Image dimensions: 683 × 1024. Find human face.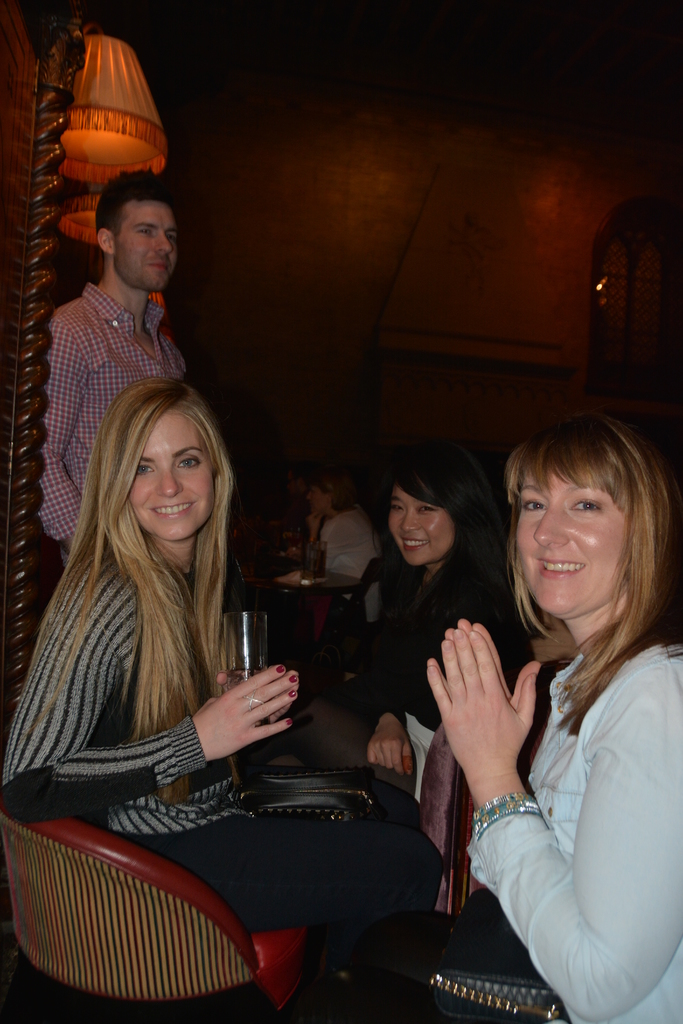
[131, 410, 213, 541].
